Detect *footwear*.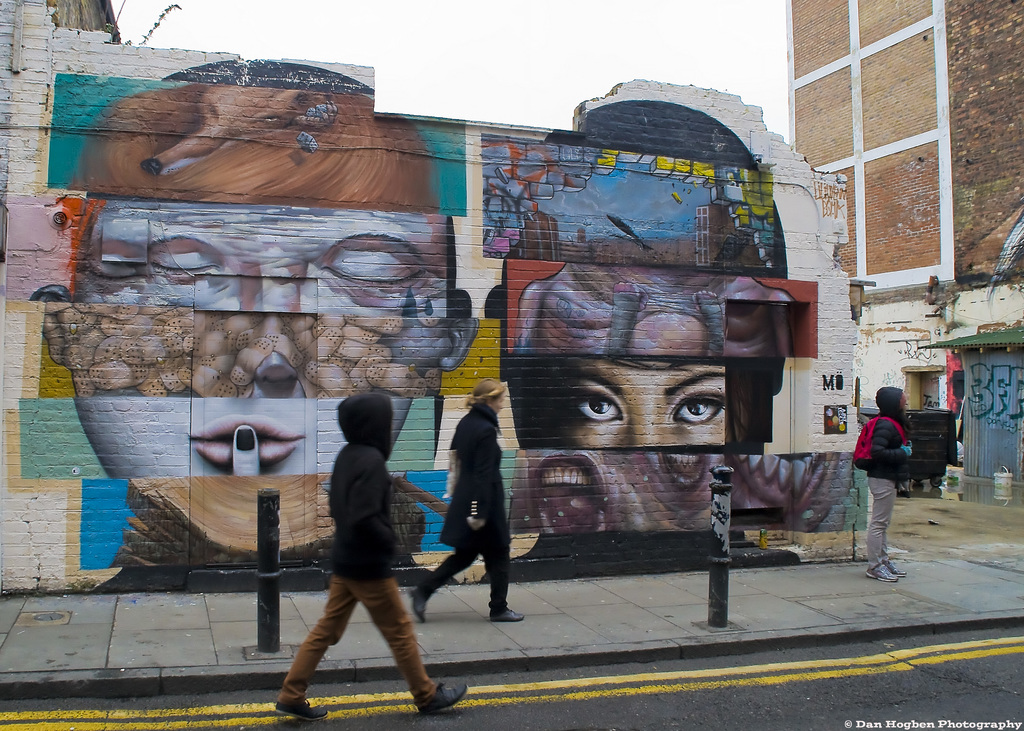
Detected at BBox(491, 608, 525, 622).
